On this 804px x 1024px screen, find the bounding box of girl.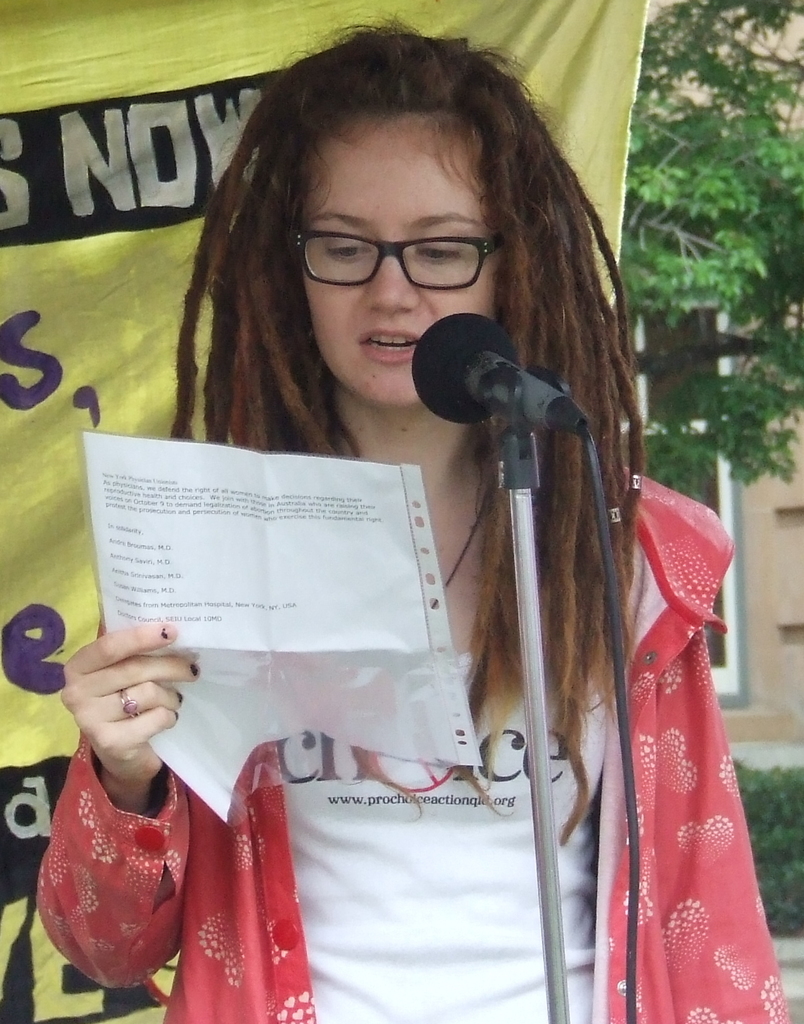
Bounding box: [left=37, top=12, right=790, bottom=1023].
